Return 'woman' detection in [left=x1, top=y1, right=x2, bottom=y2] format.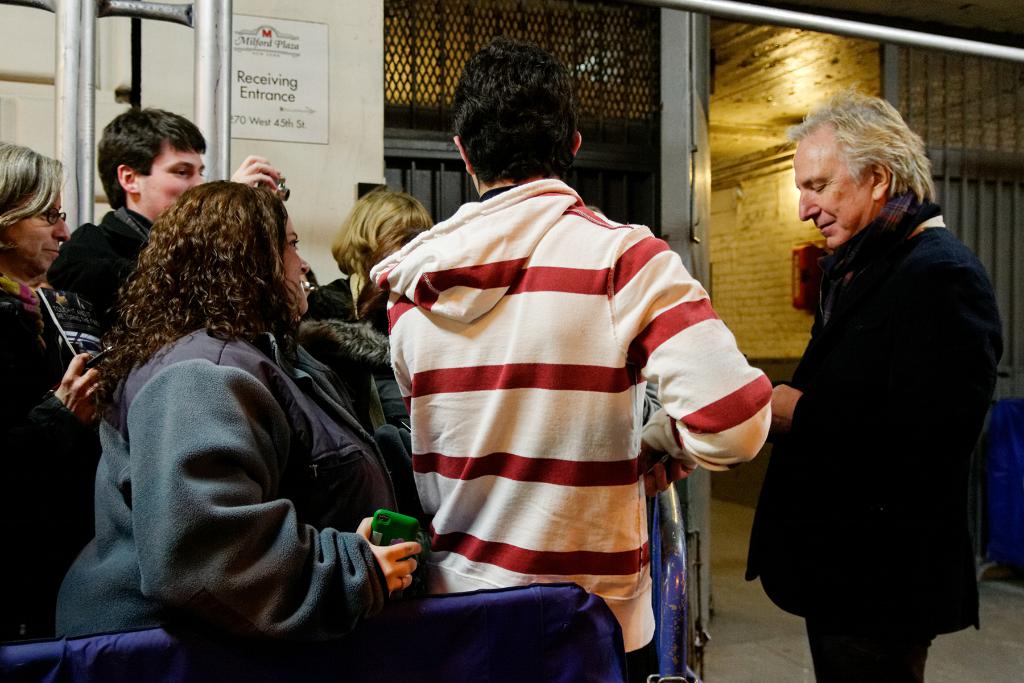
[left=0, top=136, right=109, bottom=646].
